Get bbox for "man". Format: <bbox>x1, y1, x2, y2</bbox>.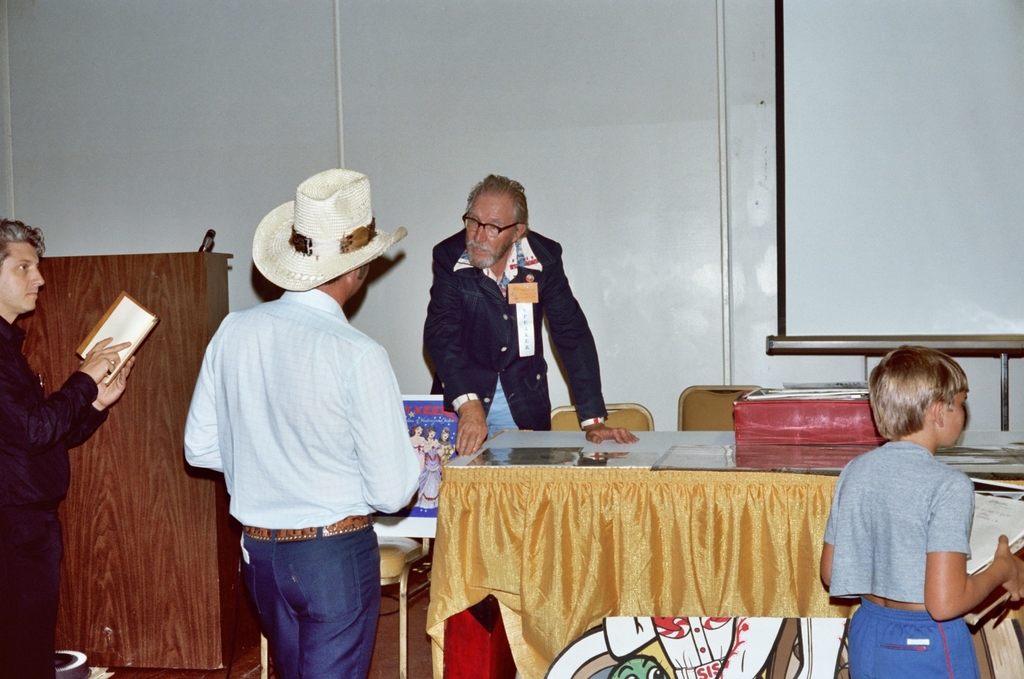
<bbox>0, 219, 136, 678</bbox>.
